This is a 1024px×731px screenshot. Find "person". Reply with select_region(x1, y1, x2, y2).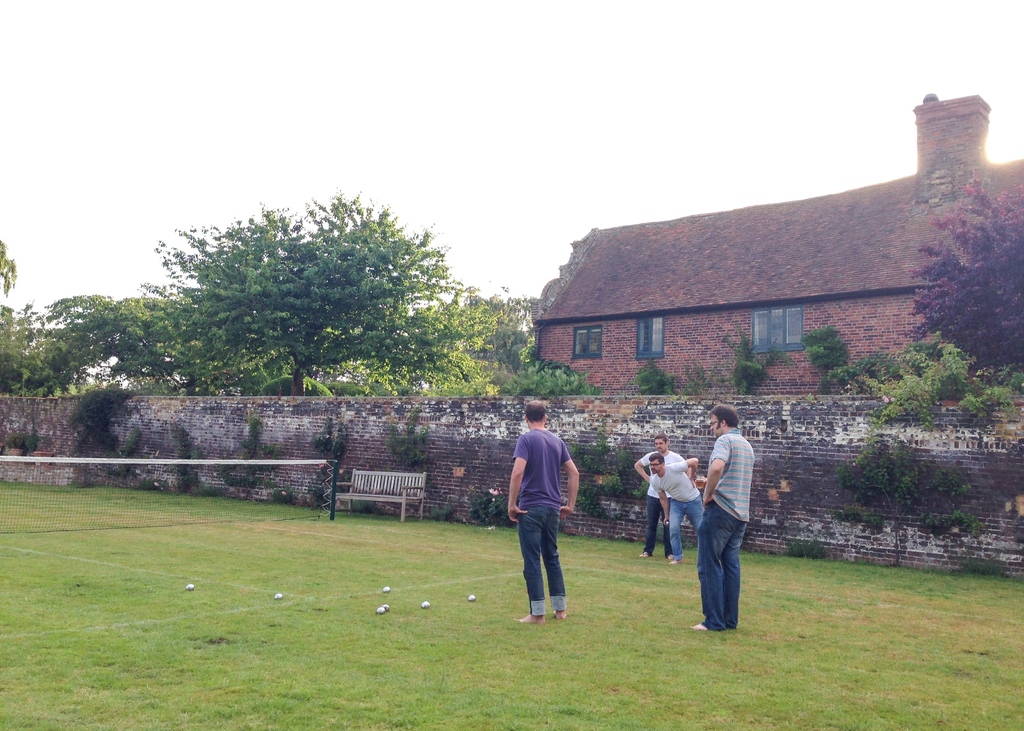
select_region(652, 452, 704, 558).
